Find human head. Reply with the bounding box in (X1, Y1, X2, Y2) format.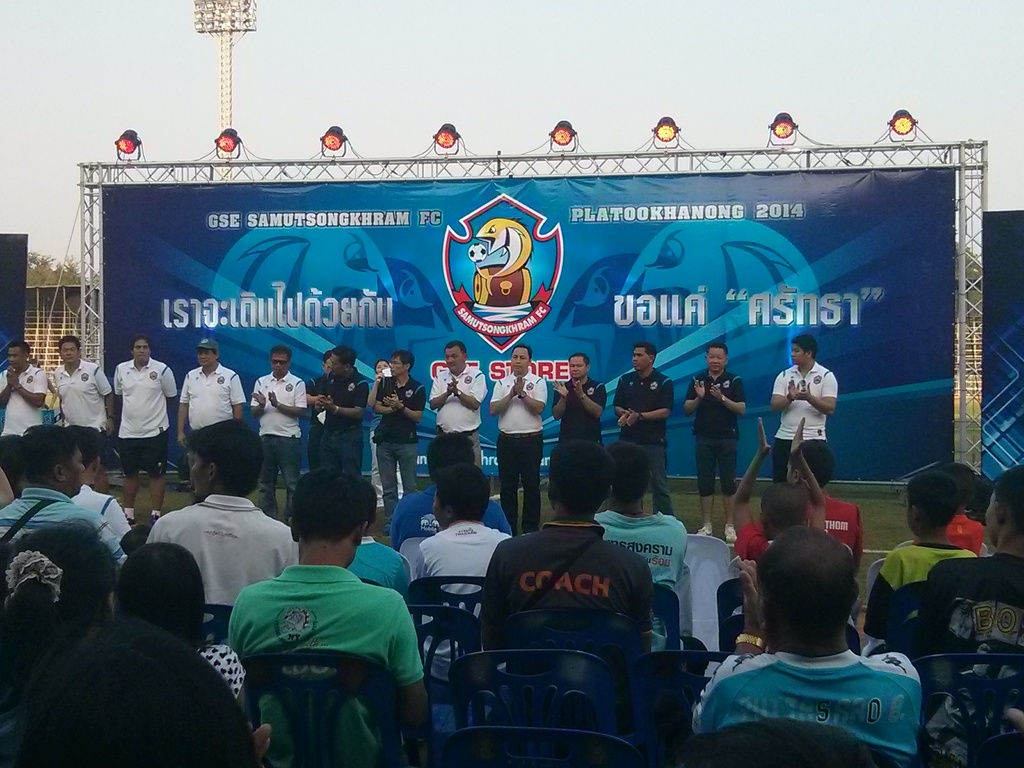
(940, 460, 976, 505).
